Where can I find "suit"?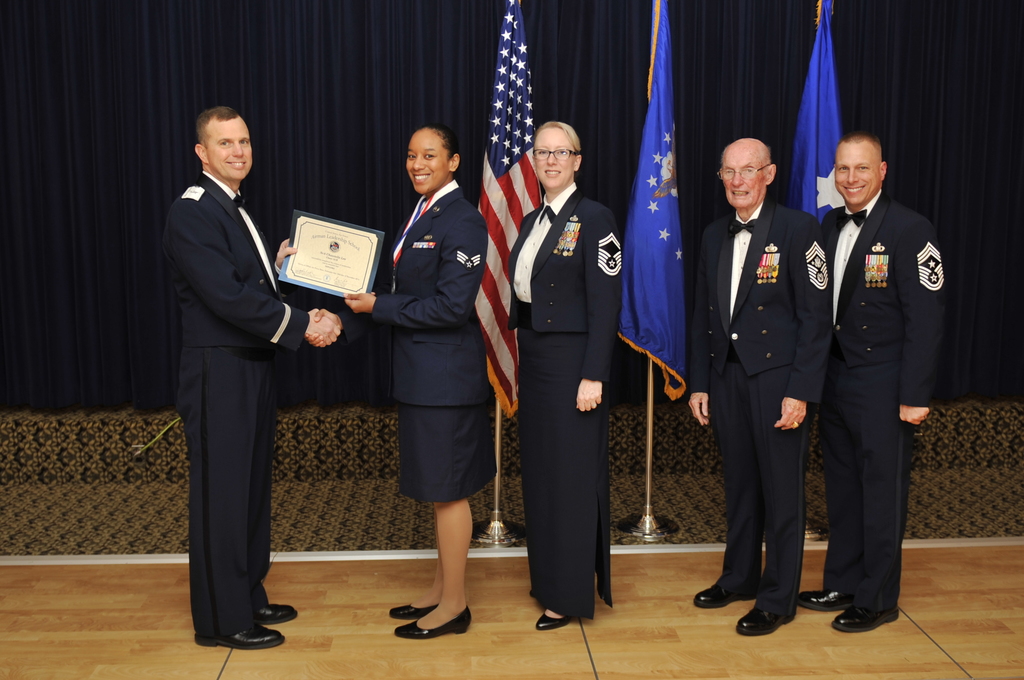
You can find it at (x1=504, y1=181, x2=620, y2=623).
